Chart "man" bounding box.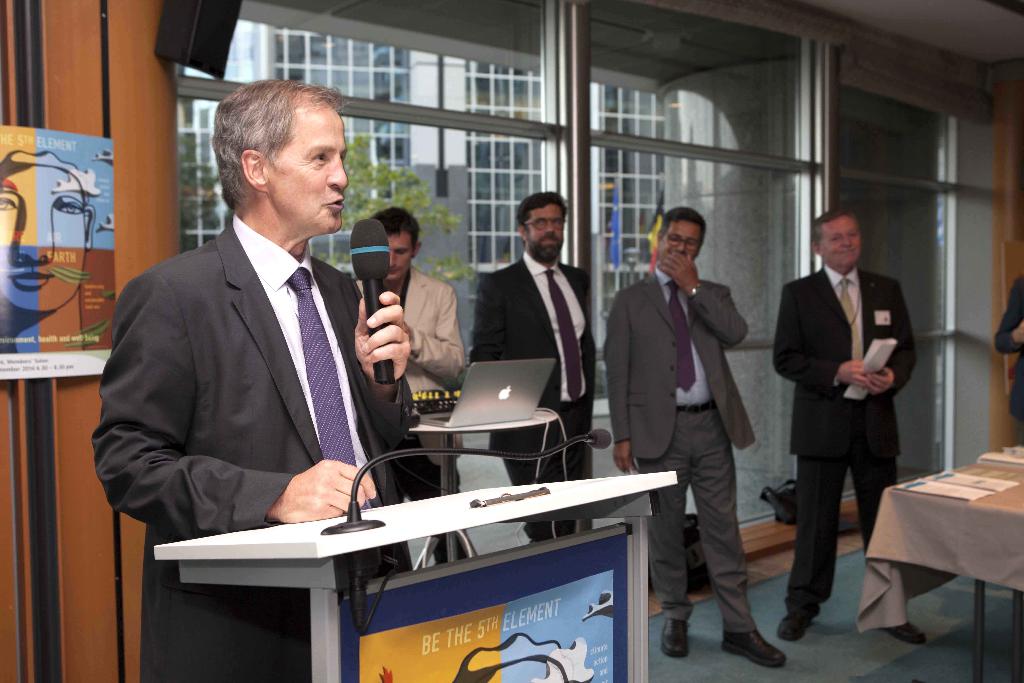
Charted: 471 188 595 541.
